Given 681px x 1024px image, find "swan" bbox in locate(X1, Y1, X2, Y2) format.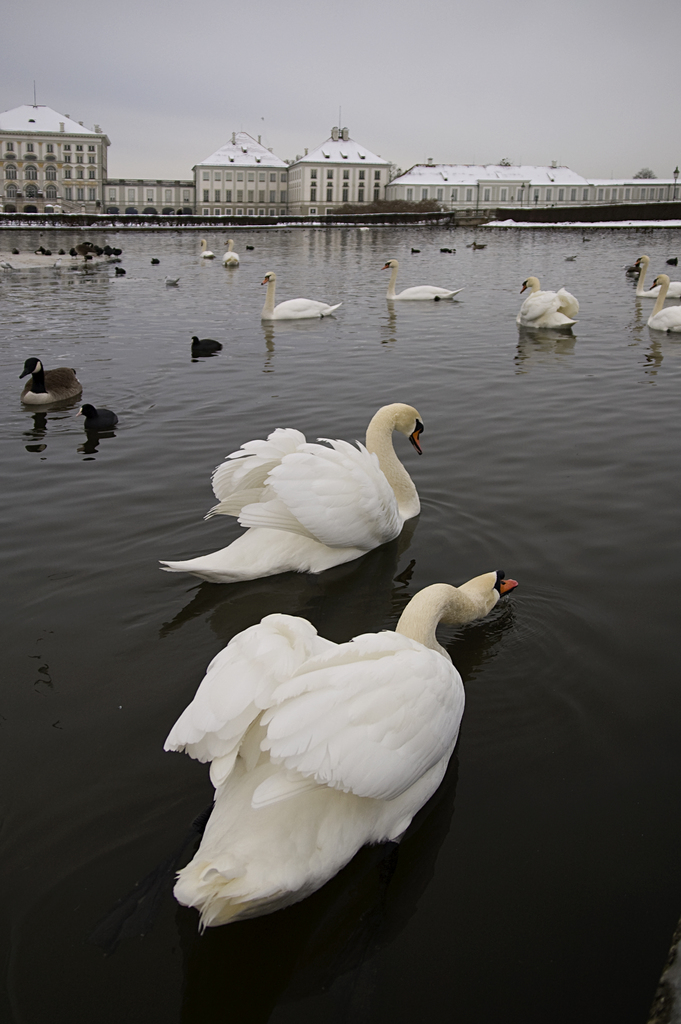
locate(646, 272, 680, 333).
